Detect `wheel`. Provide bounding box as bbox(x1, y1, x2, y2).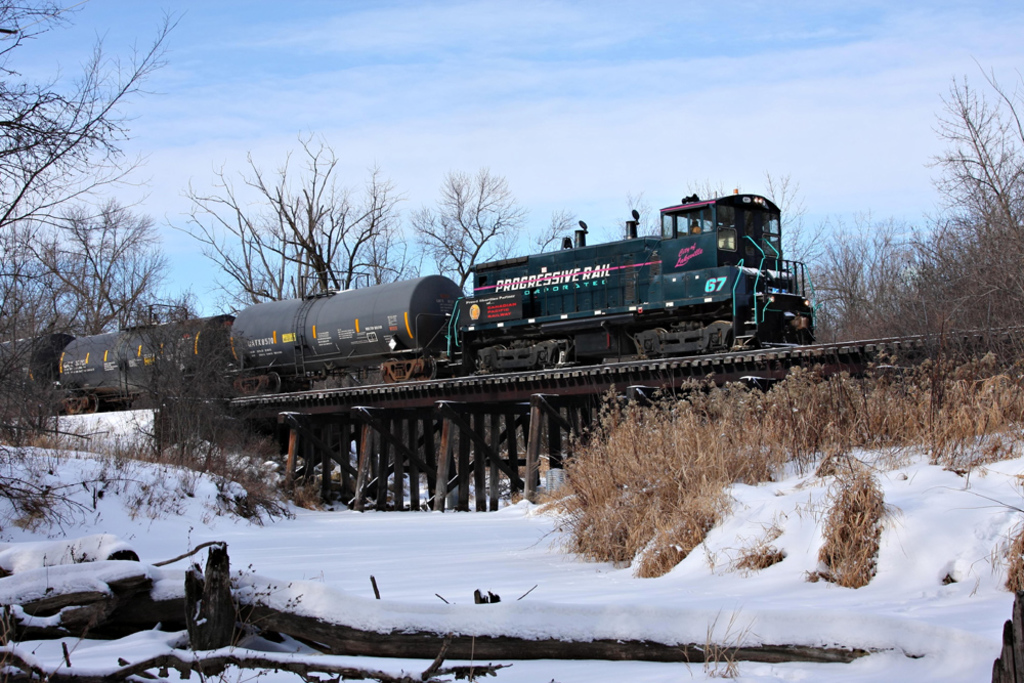
bbox(642, 325, 669, 359).
